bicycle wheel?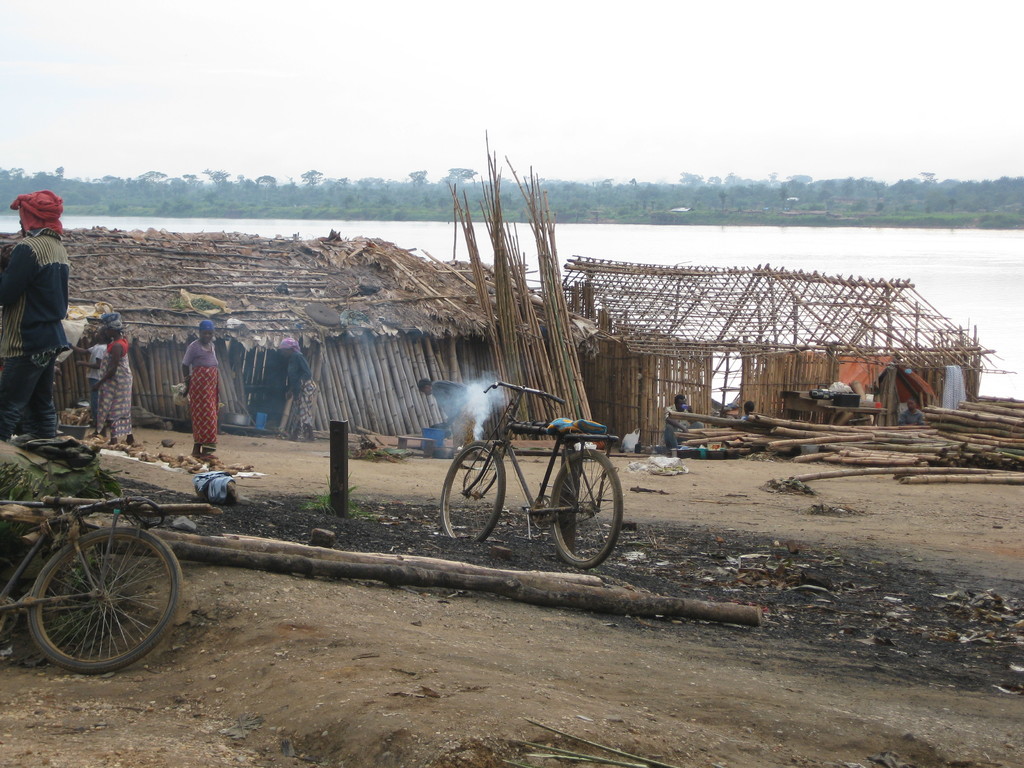
left=12, top=517, right=174, bottom=679
